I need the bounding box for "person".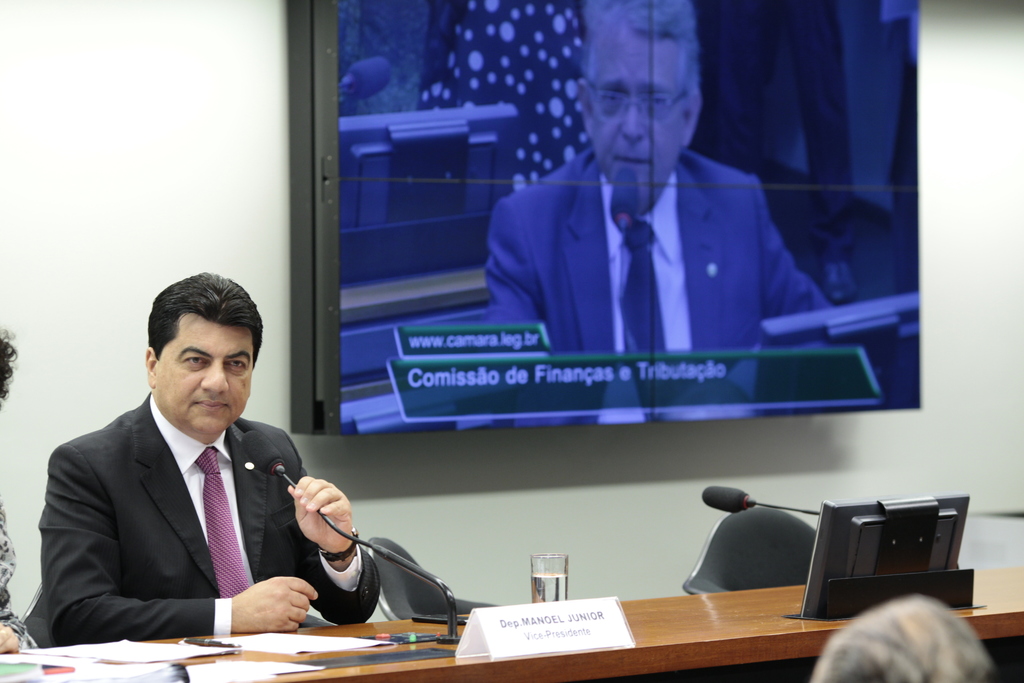
Here it is: box(28, 273, 365, 670).
